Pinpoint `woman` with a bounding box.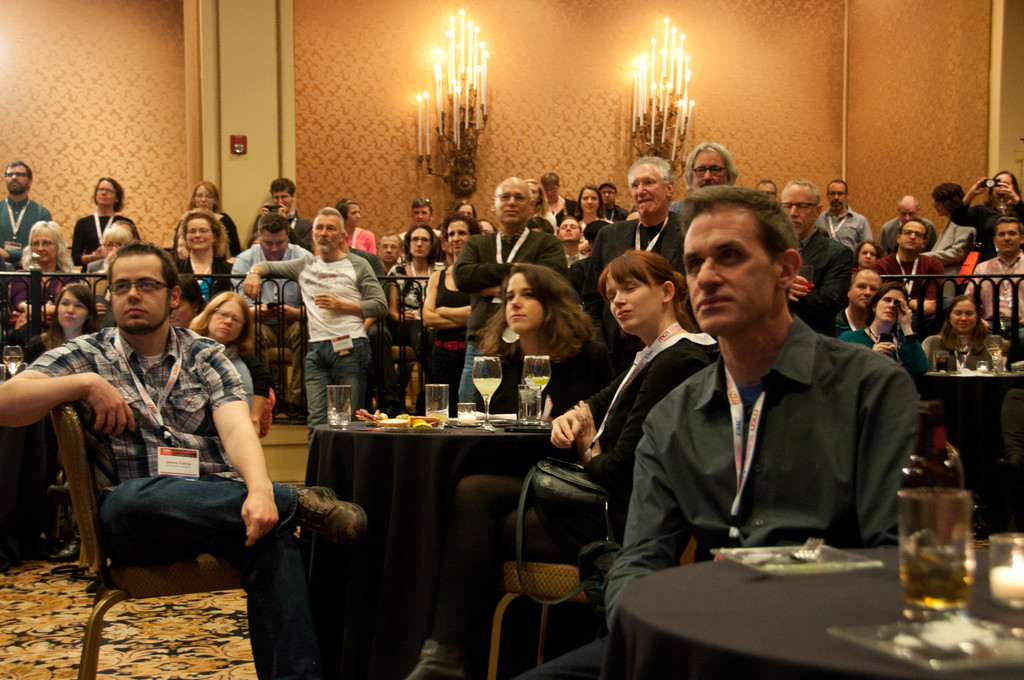
locate(14, 219, 77, 318).
